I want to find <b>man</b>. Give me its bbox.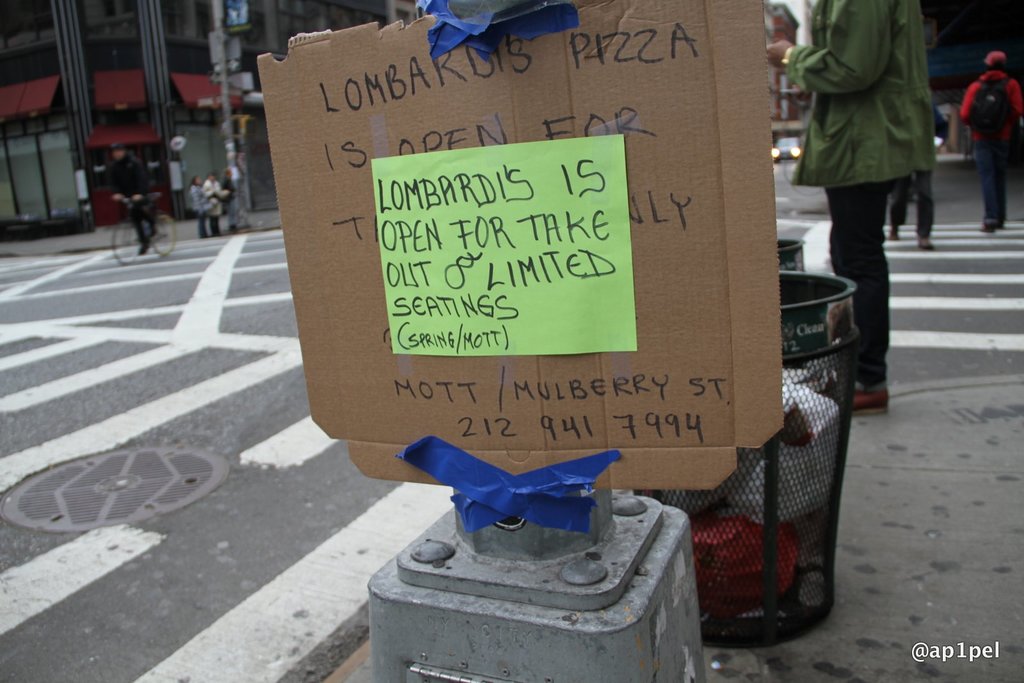
locate(106, 141, 157, 255).
